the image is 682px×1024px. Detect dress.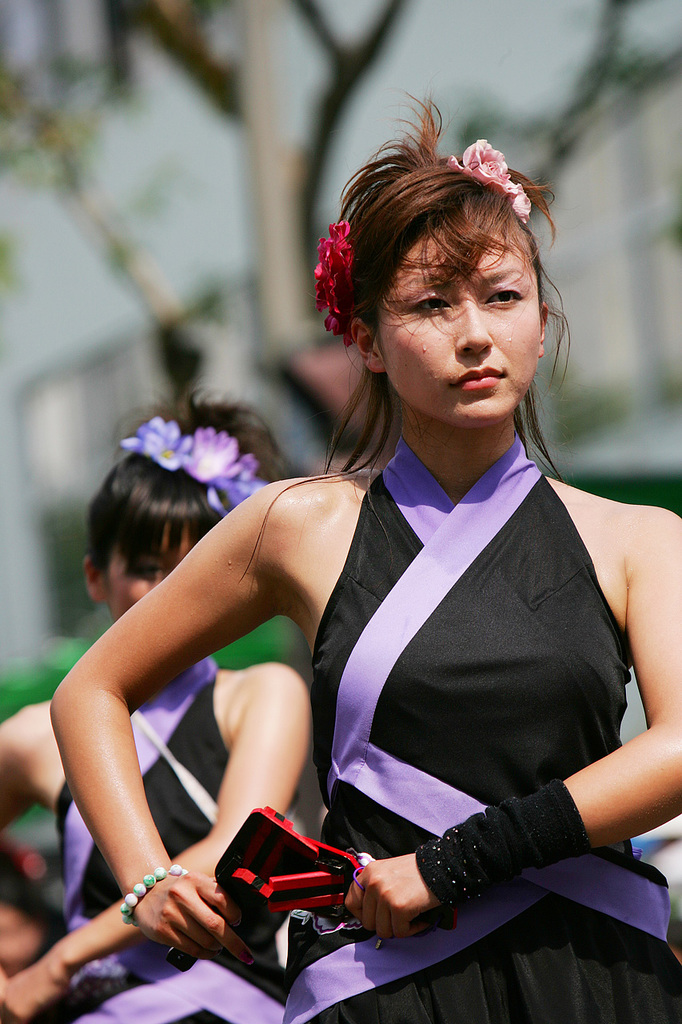
Detection: (281,430,681,1023).
